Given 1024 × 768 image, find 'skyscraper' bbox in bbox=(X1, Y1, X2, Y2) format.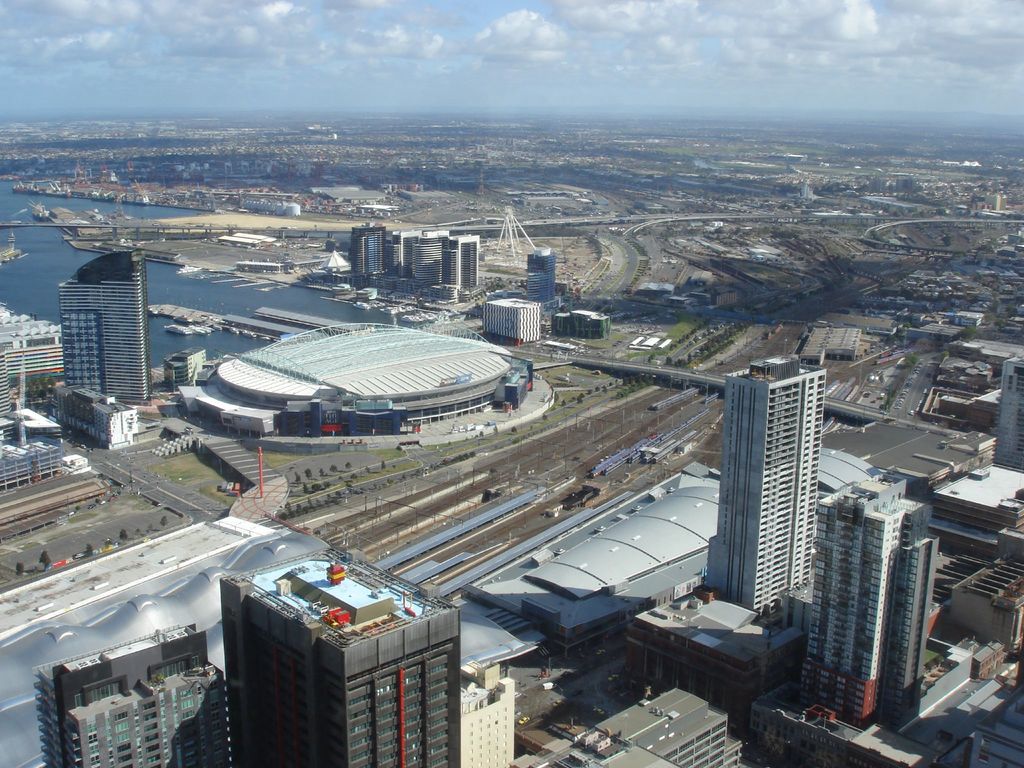
bbox=(59, 246, 148, 406).
